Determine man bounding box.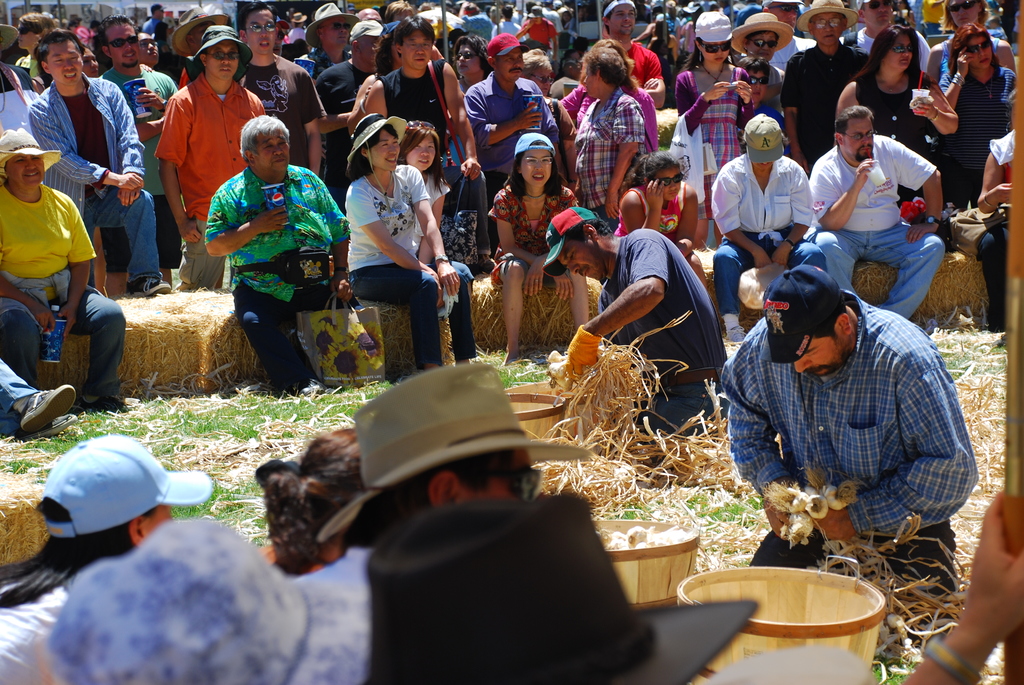
Determined: bbox=(539, 203, 733, 482).
